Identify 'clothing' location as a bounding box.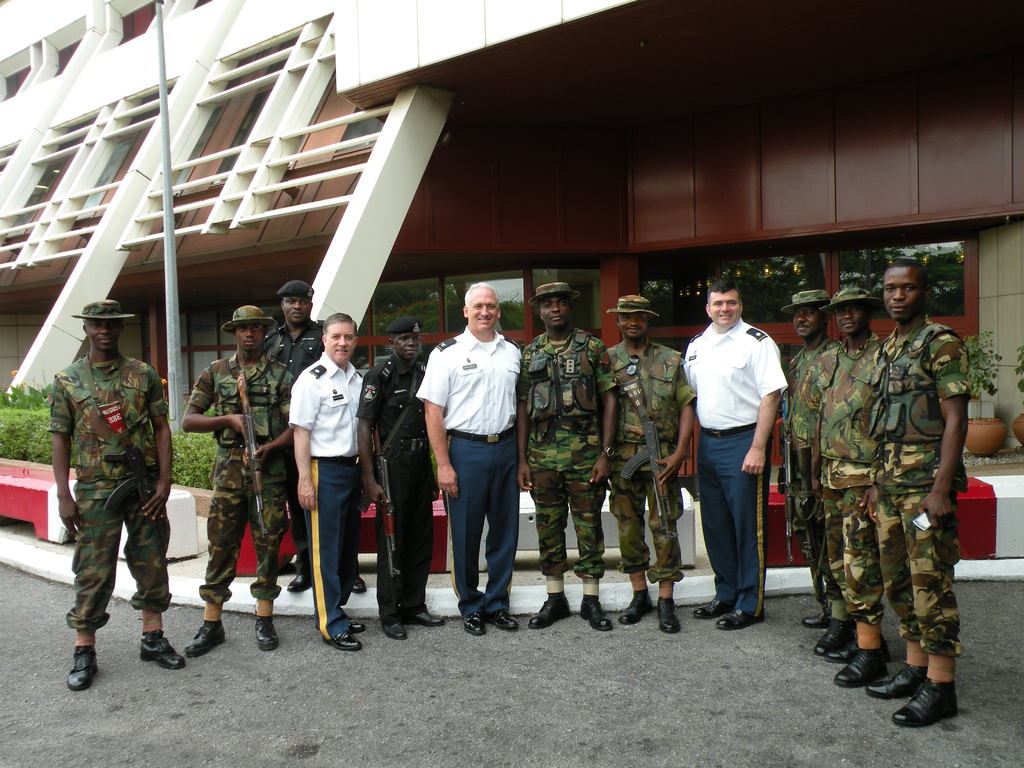
{"x1": 682, "y1": 286, "x2": 796, "y2": 607}.
